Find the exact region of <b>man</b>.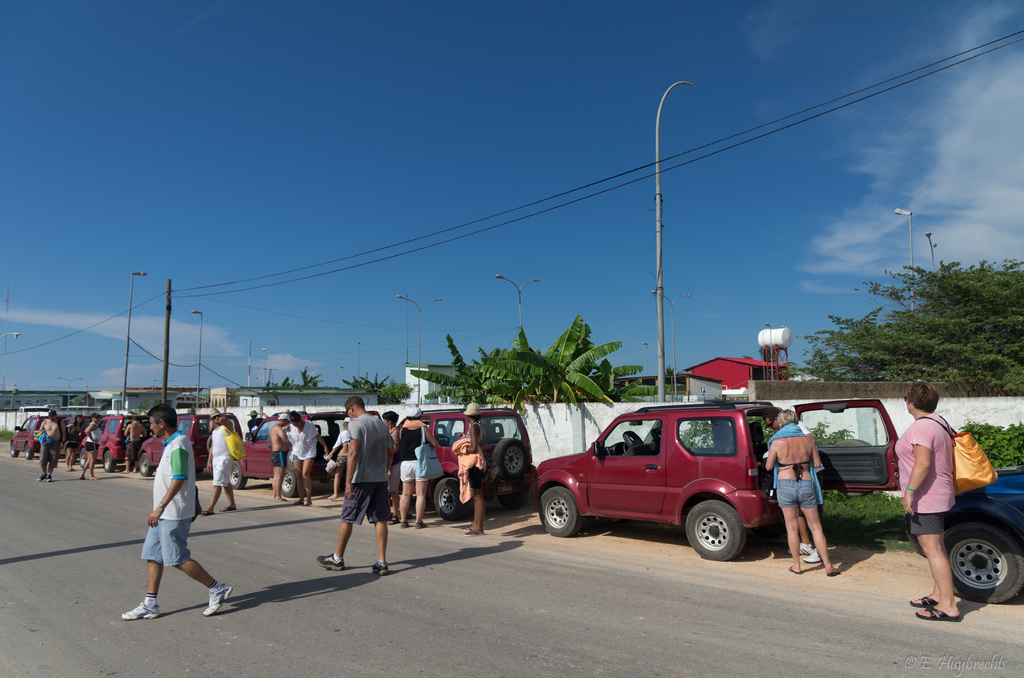
Exact region: 204:404:241:517.
